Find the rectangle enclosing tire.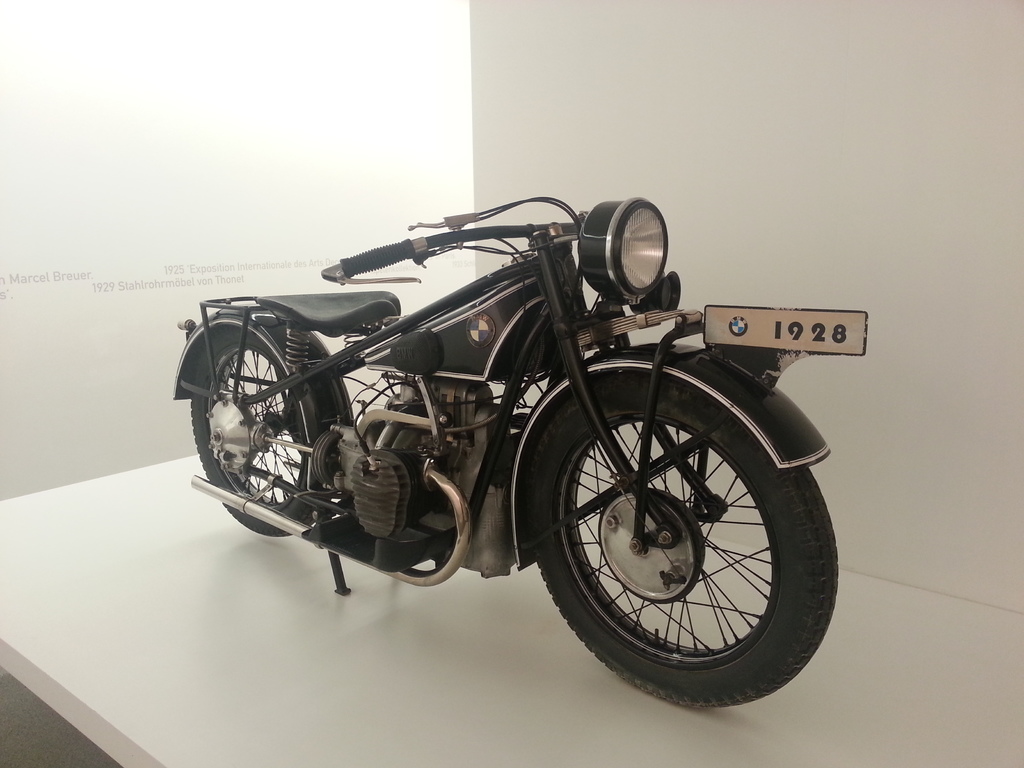
rect(189, 325, 348, 540).
